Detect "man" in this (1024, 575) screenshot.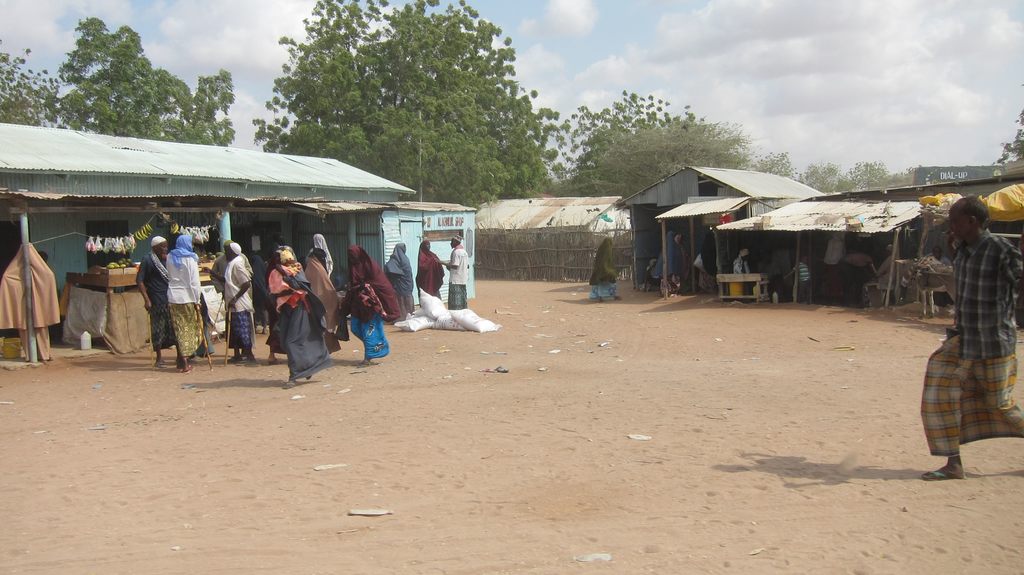
Detection: [436,234,468,312].
